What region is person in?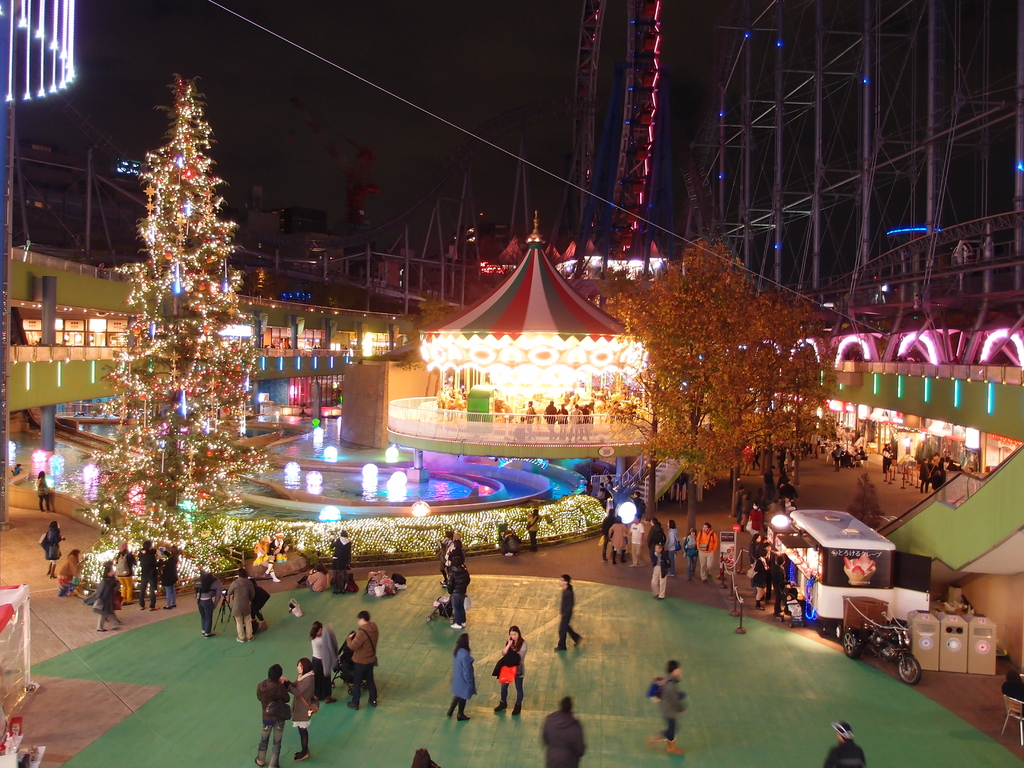
556, 409, 565, 440.
